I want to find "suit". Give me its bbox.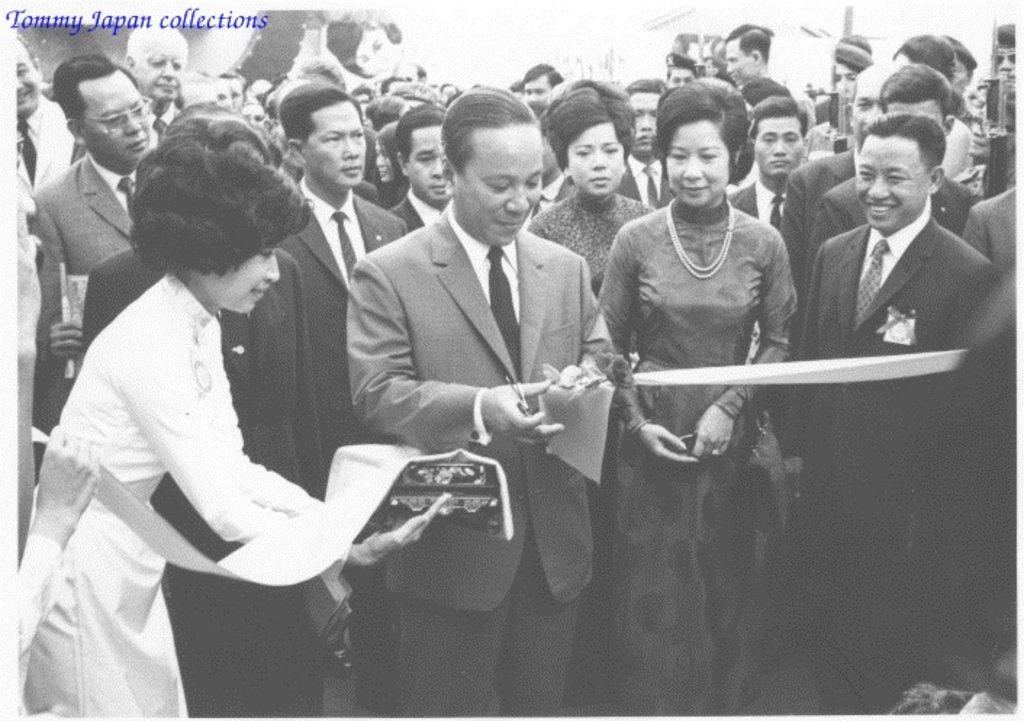
bbox=[780, 162, 991, 371].
